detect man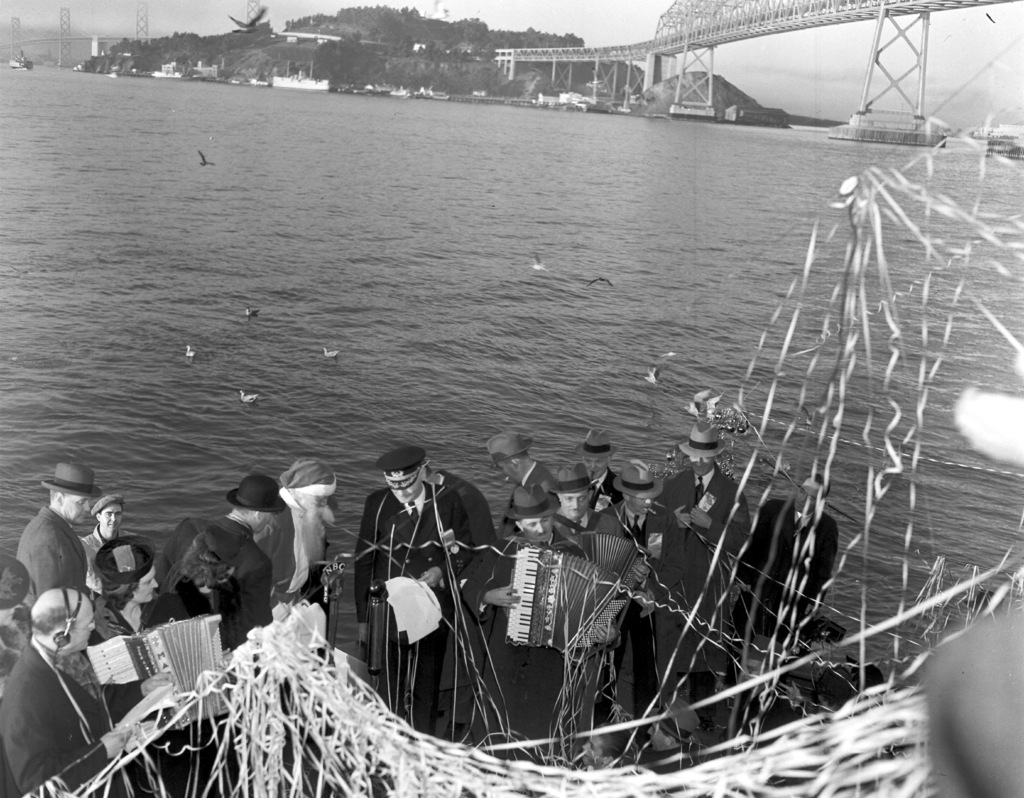
[258,458,337,603]
